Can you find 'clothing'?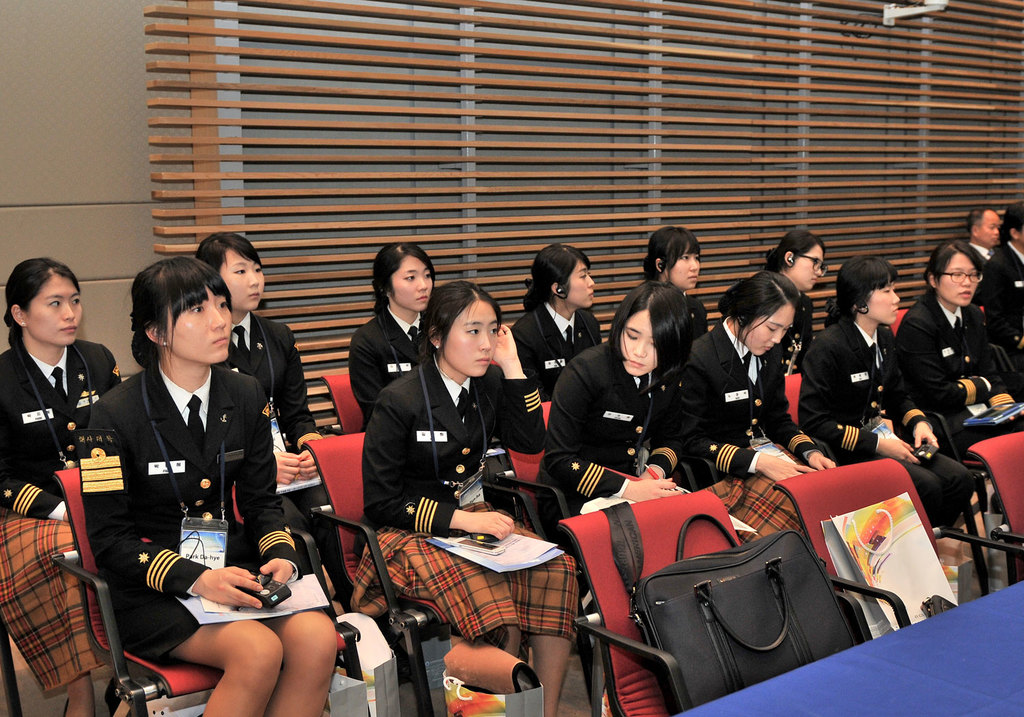
Yes, bounding box: (left=779, top=293, right=814, bottom=379).
